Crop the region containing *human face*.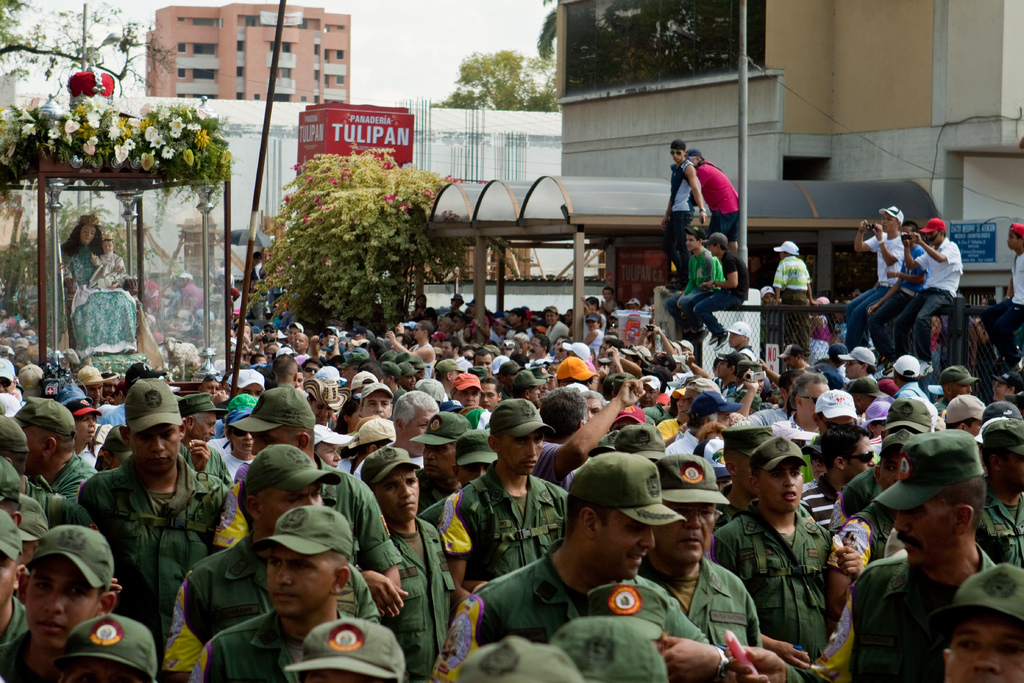
Crop region: detection(895, 477, 978, 564).
